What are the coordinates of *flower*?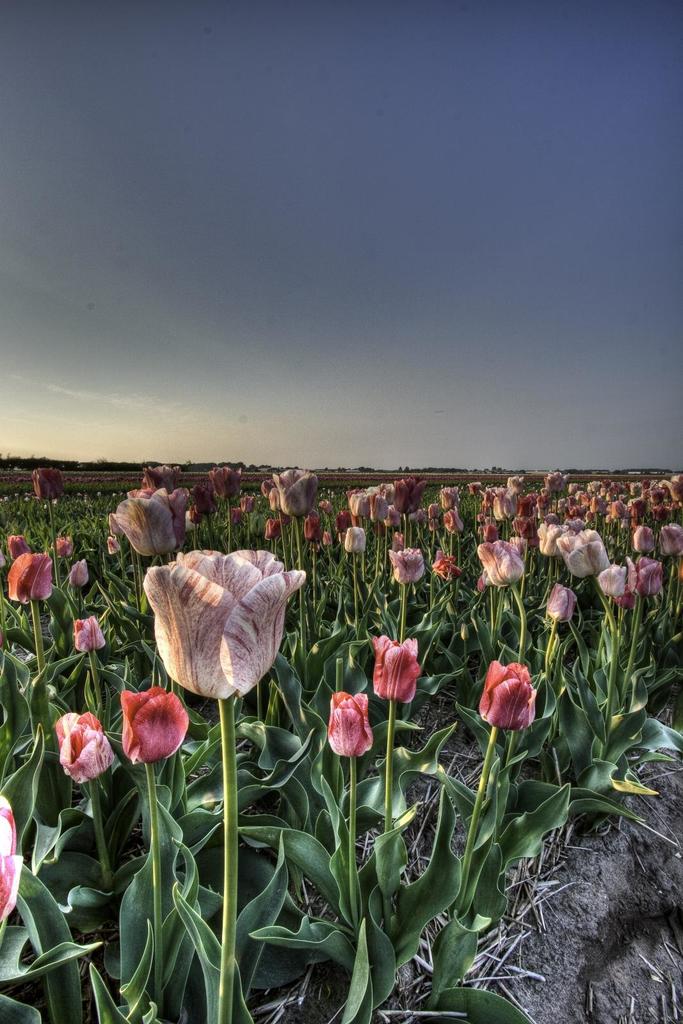
pyautogui.locateOnScreen(302, 520, 321, 552).
